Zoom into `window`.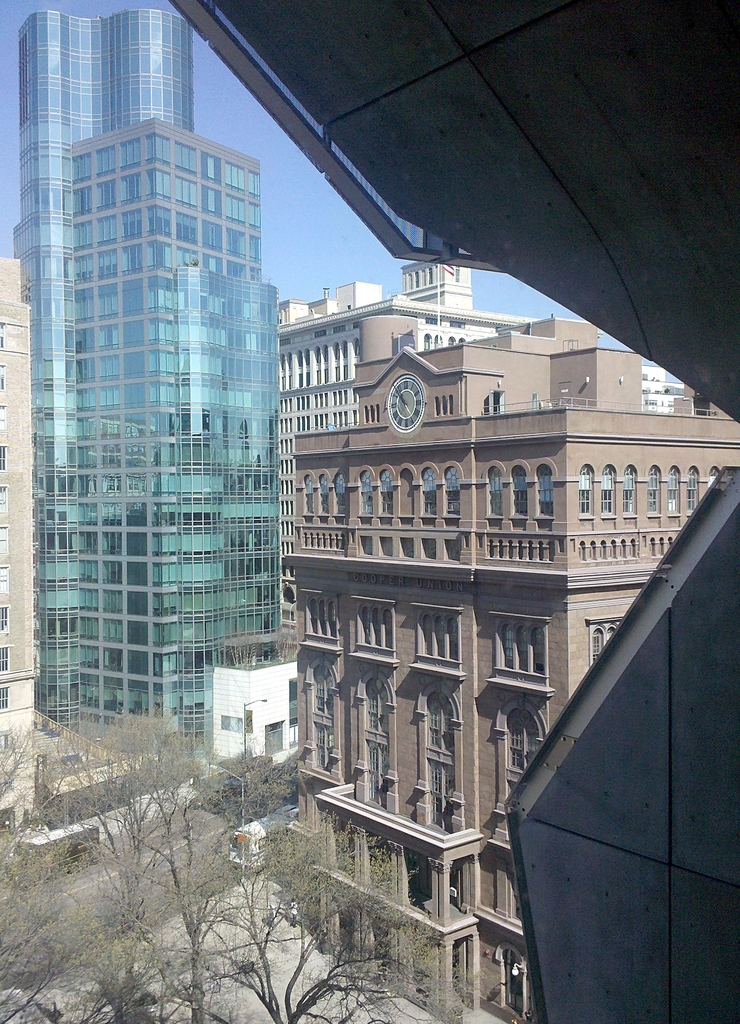
Zoom target: x1=541 y1=462 x2=555 y2=518.
